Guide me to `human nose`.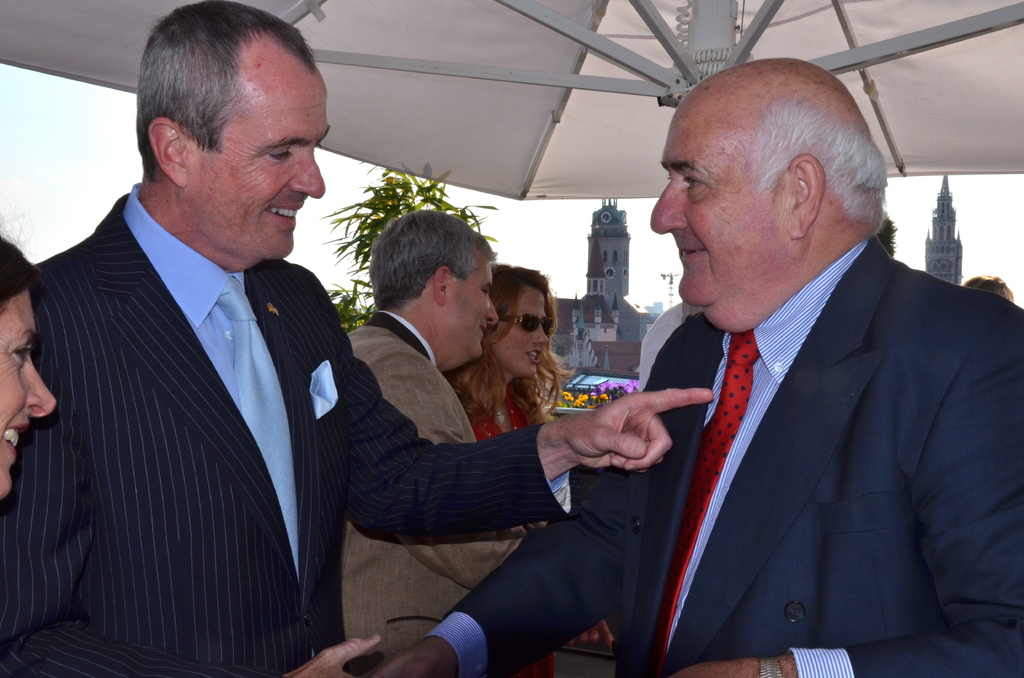
Guidance: bbox(291, 147, 327, 204).
